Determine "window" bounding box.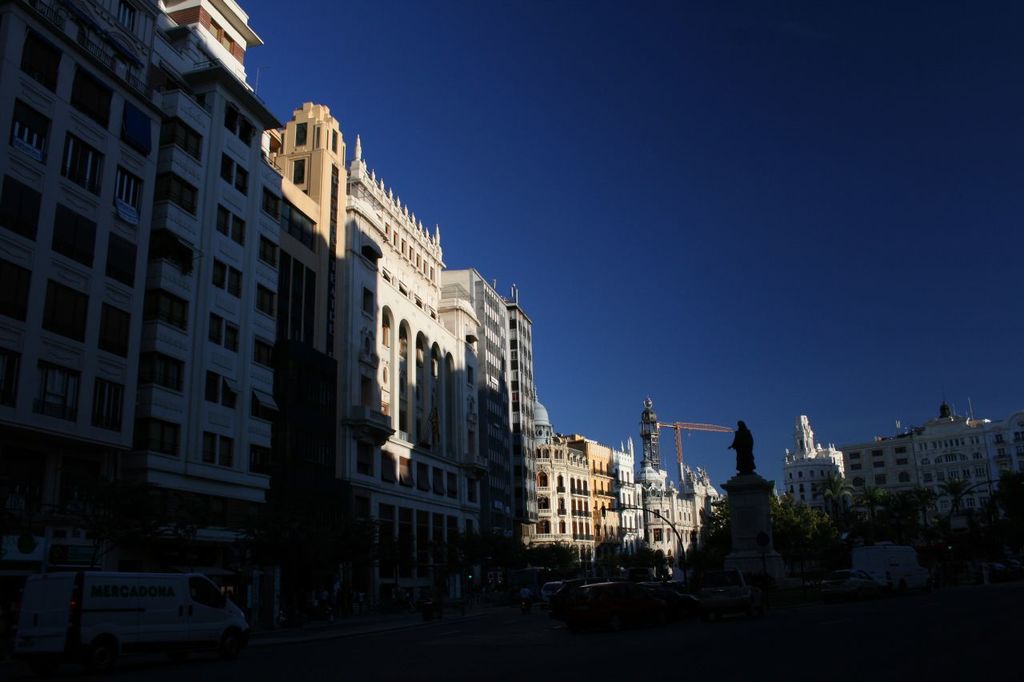
Determined: detection(410, 245, 417, 261).
